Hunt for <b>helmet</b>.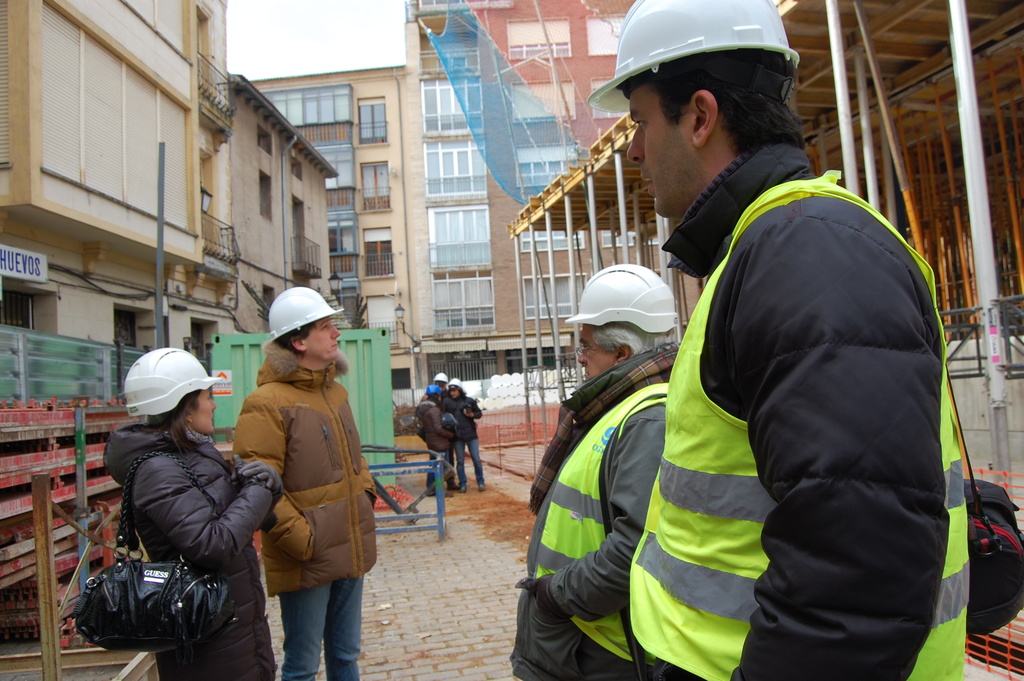
Hunted down at pyautogui.locateOnScreen(118, 352, 207, 454).
